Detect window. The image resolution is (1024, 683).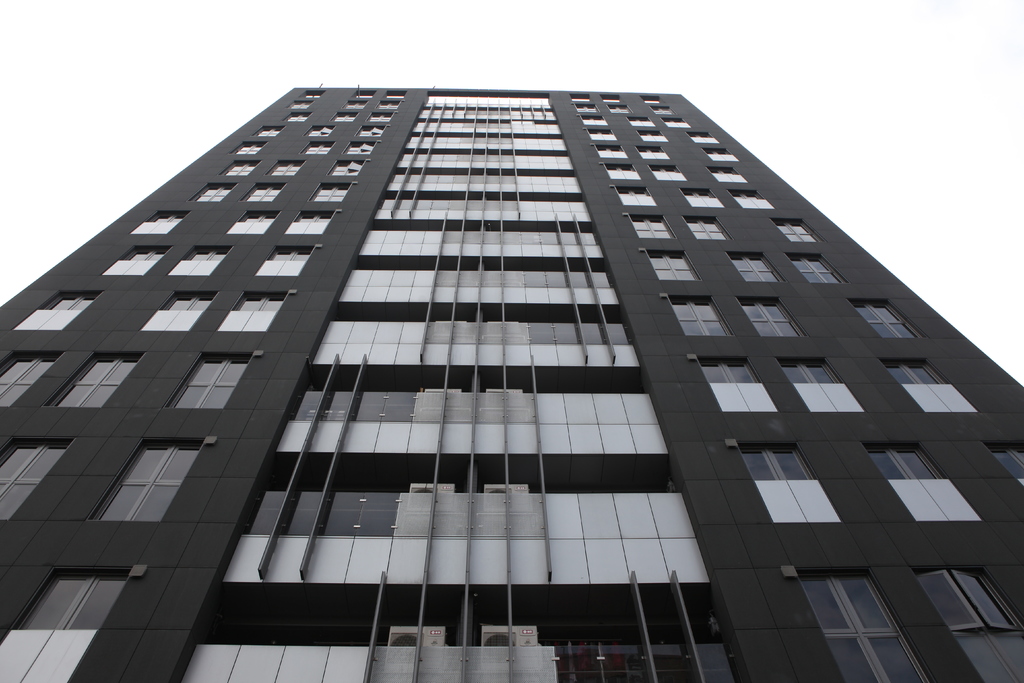
{"x1": 884, "y1": 352, "x2": 989, "y2": 418}.
